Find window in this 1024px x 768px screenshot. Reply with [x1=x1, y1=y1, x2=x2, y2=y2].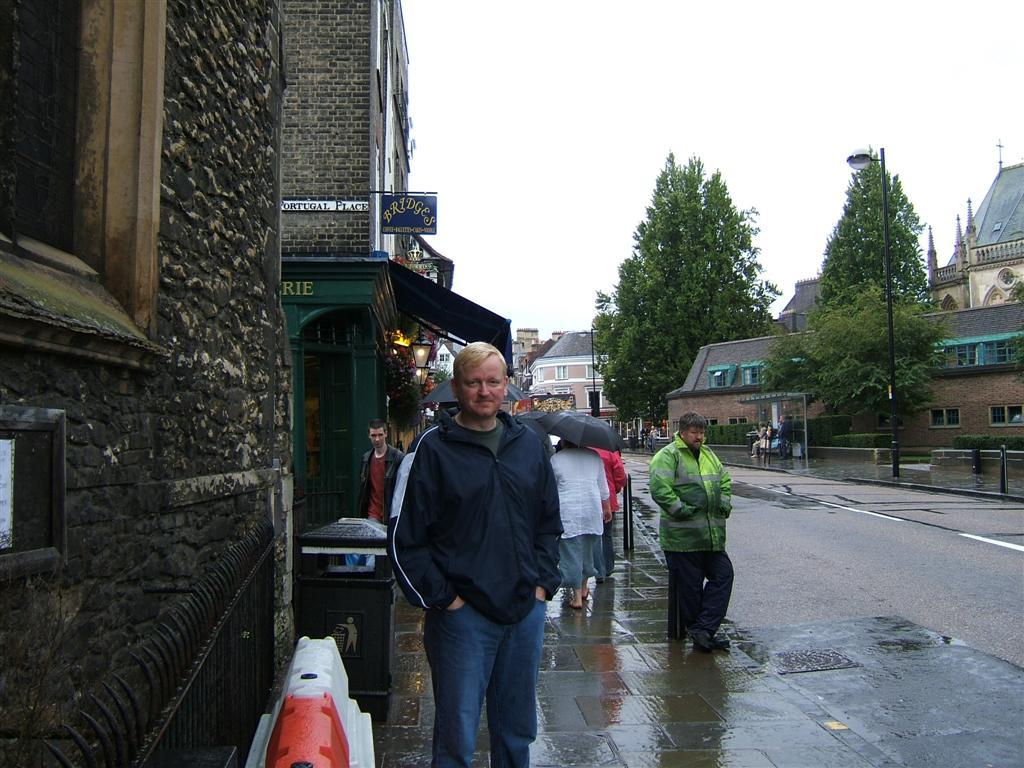
[x1=988, y1=405, x2=1023, y2=430].
